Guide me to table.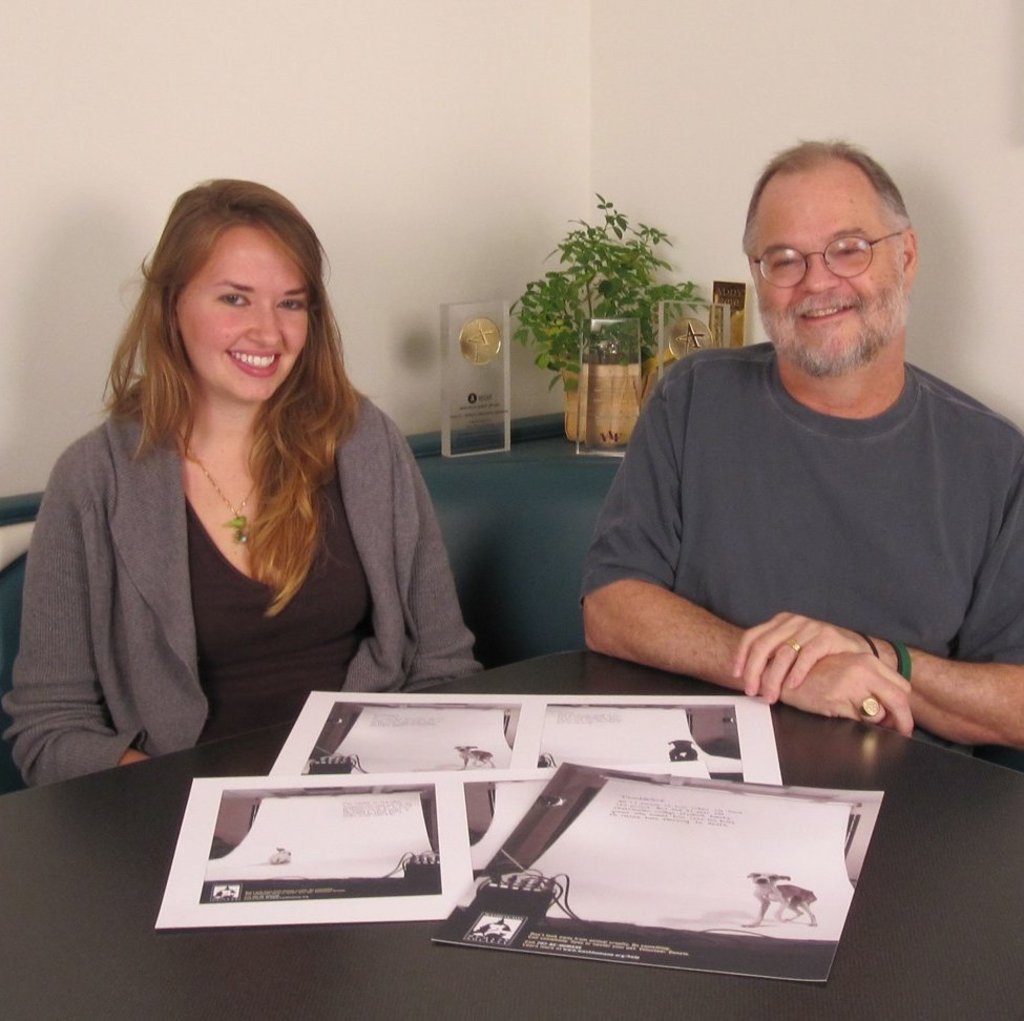
Guidance: locate(0, 629, 1023, 1020).
